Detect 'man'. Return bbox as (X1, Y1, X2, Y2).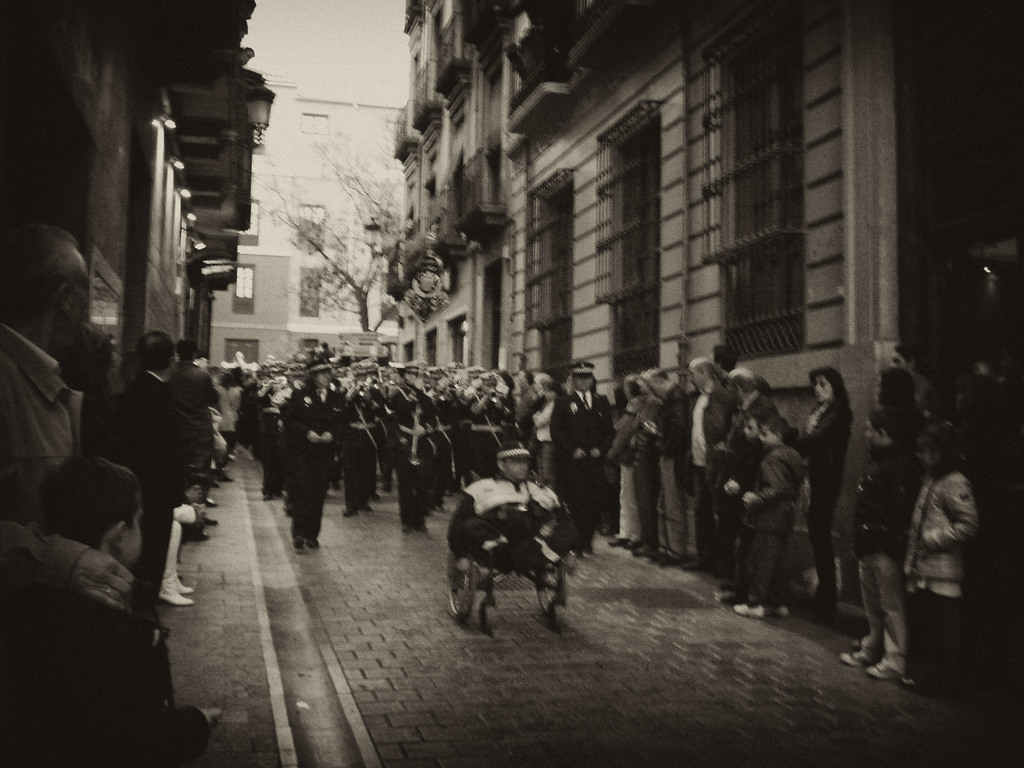
(104, 329, 188, 603).
